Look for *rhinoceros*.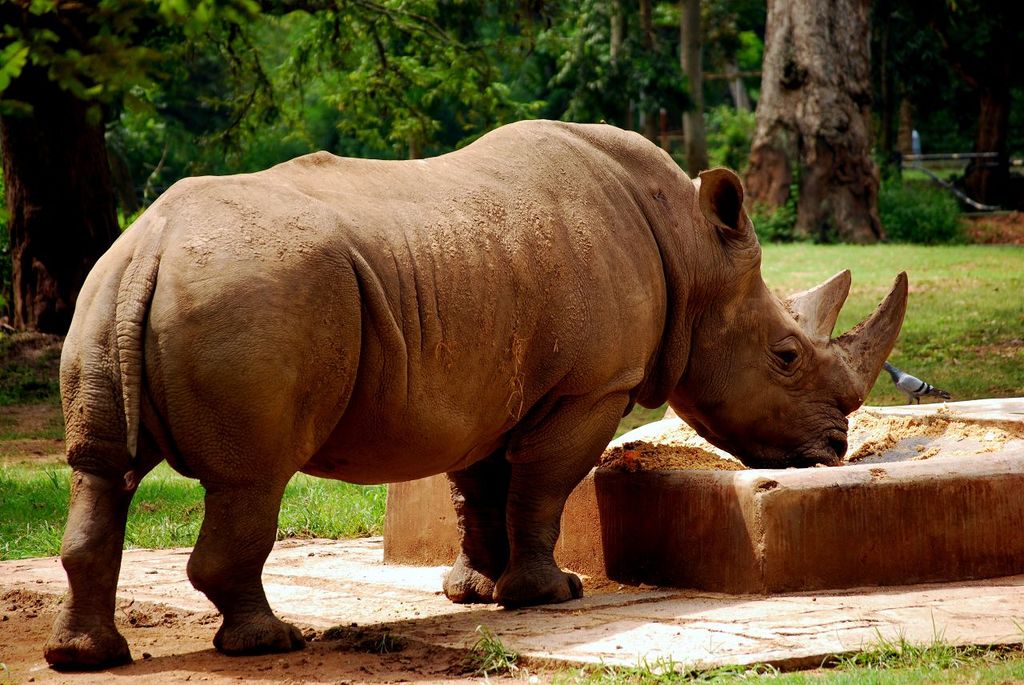
Found: (39,111,911,677).
